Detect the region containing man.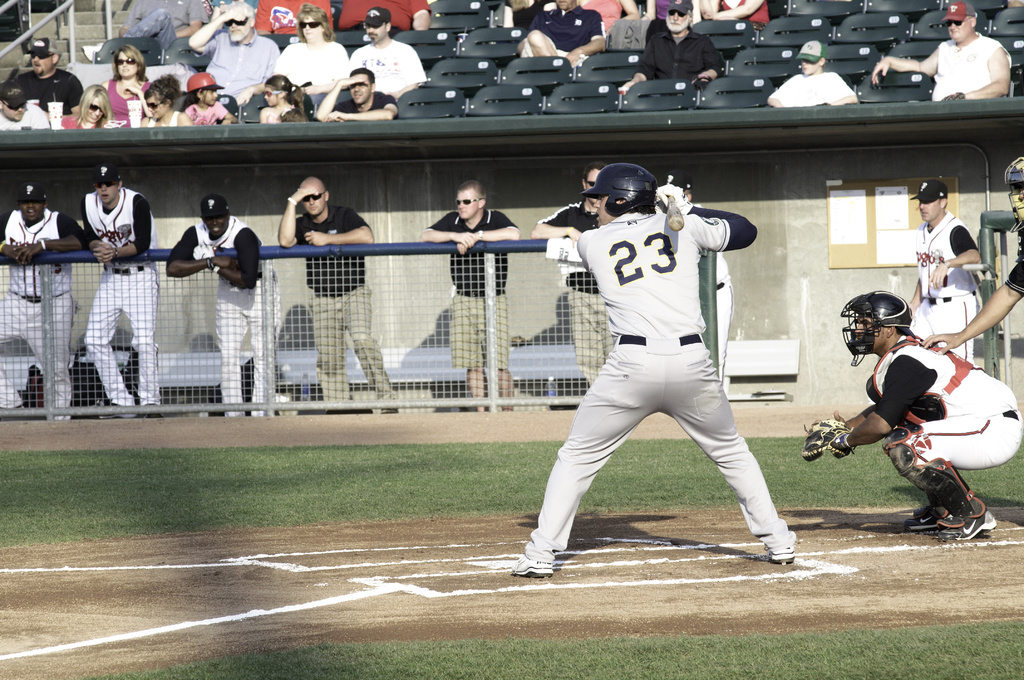
detection(769, 38, 862, 111).
